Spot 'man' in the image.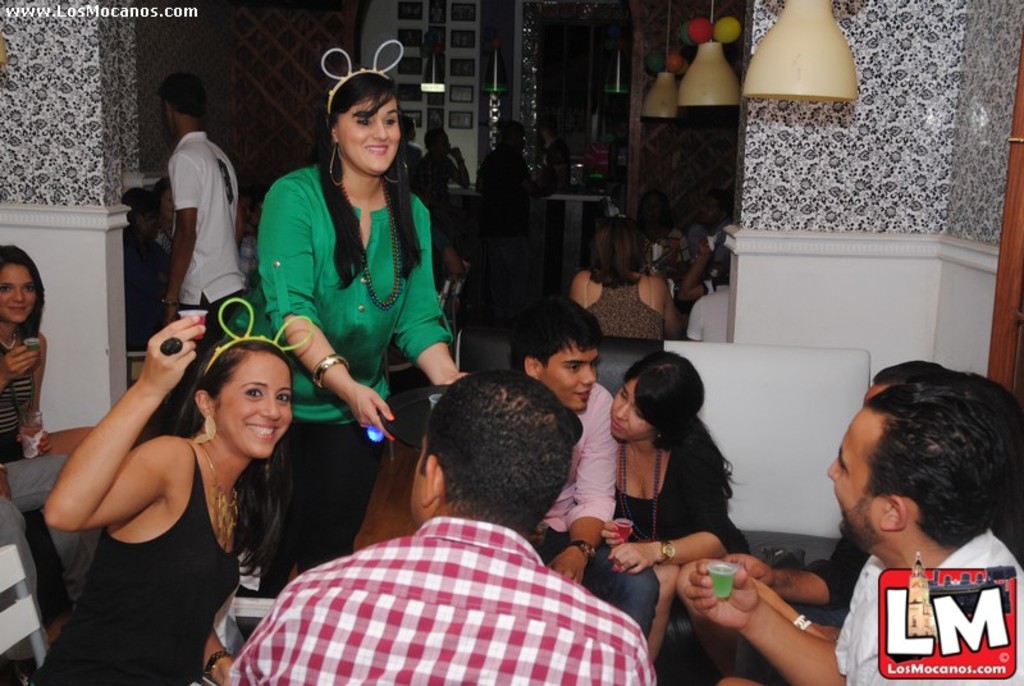
'man' found at locate(690, 255, 726, 337).
